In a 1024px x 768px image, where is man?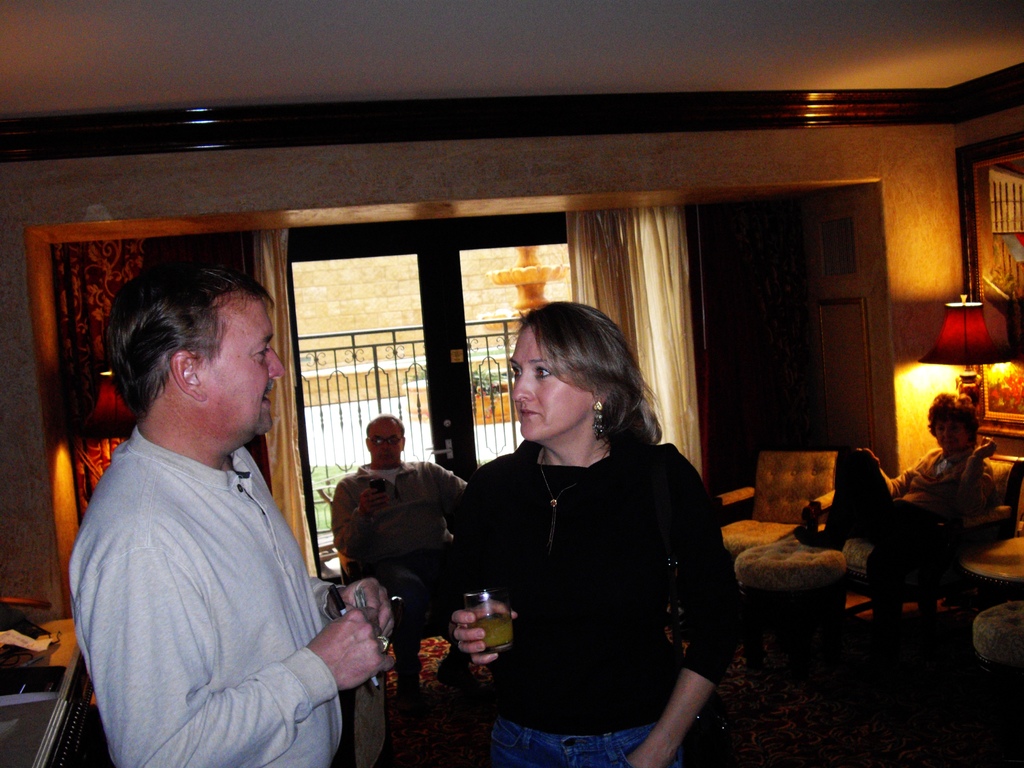
Rect(49, 242, 365, 753).
